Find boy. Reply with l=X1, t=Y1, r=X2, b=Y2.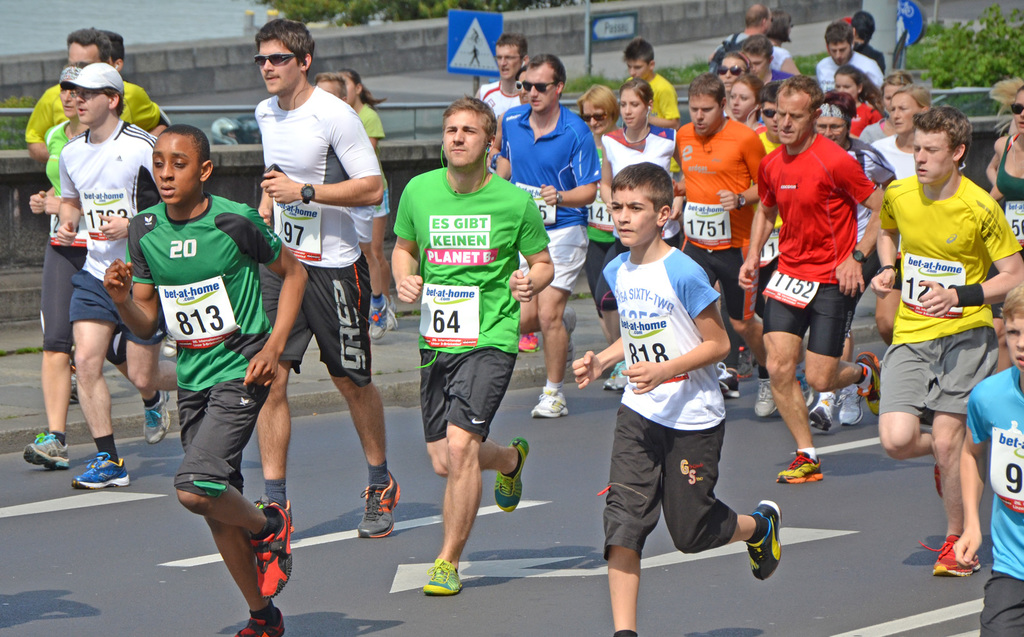
l=574, t=163, r=788, b=636.
